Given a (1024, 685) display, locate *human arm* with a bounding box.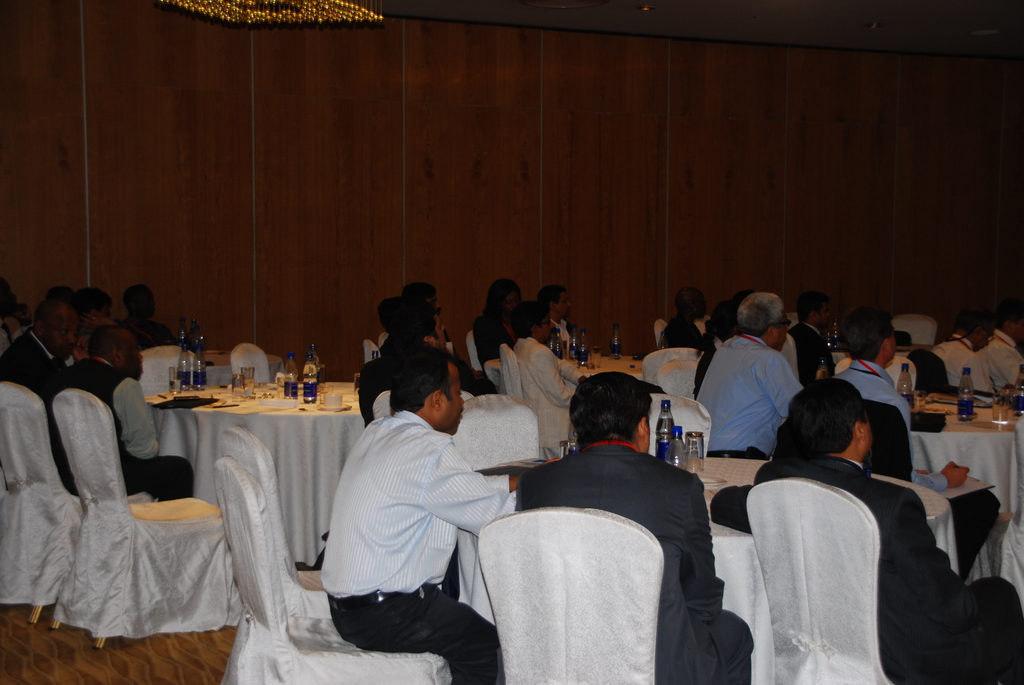
Located: <box>559,350,591,385</box>.
